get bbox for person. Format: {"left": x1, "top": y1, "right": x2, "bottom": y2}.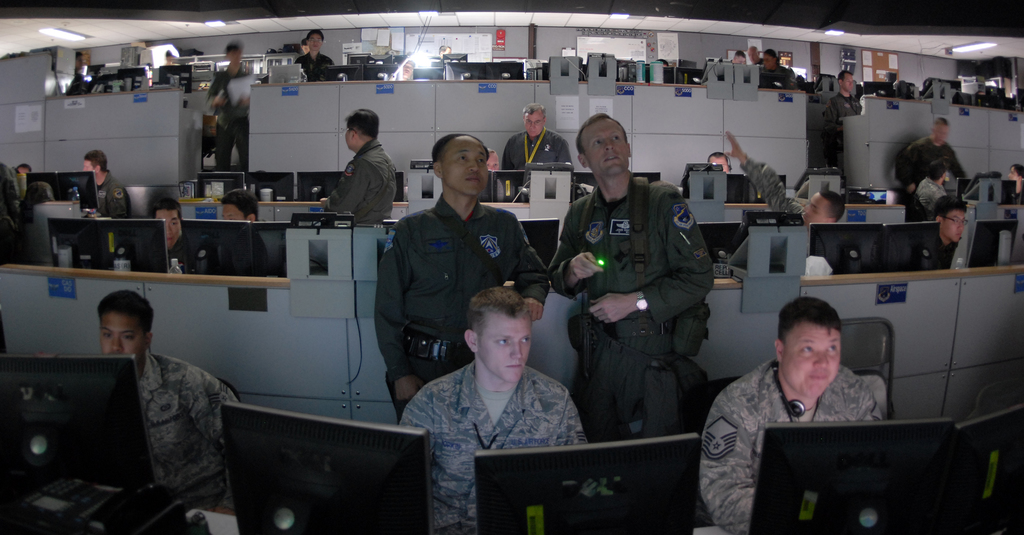
{"left": 829, "top": 76, "right": 867, "bottom": 120}.
